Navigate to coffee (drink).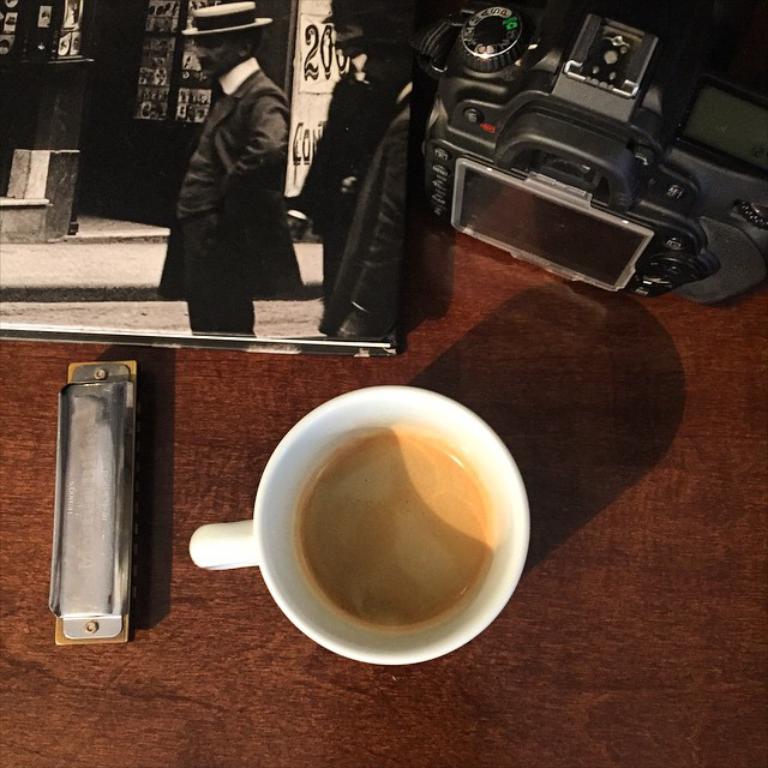
Navigation target: bbox(208, 383, 518, 660).
